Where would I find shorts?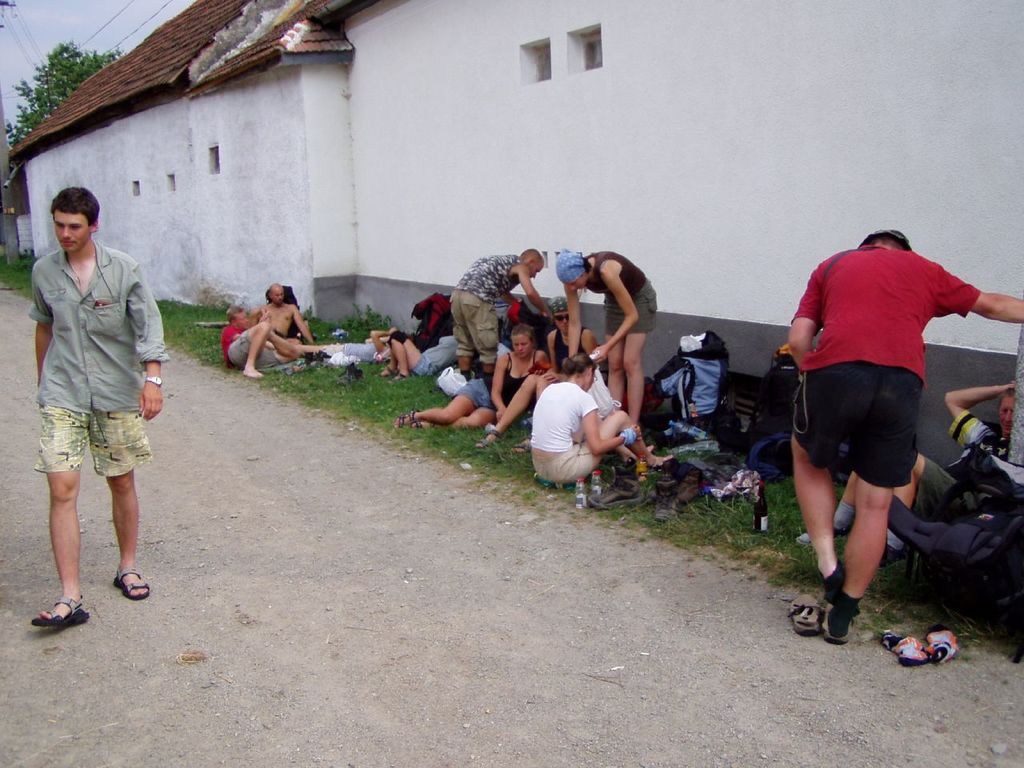
At locate(411, 357, 434, 382).
